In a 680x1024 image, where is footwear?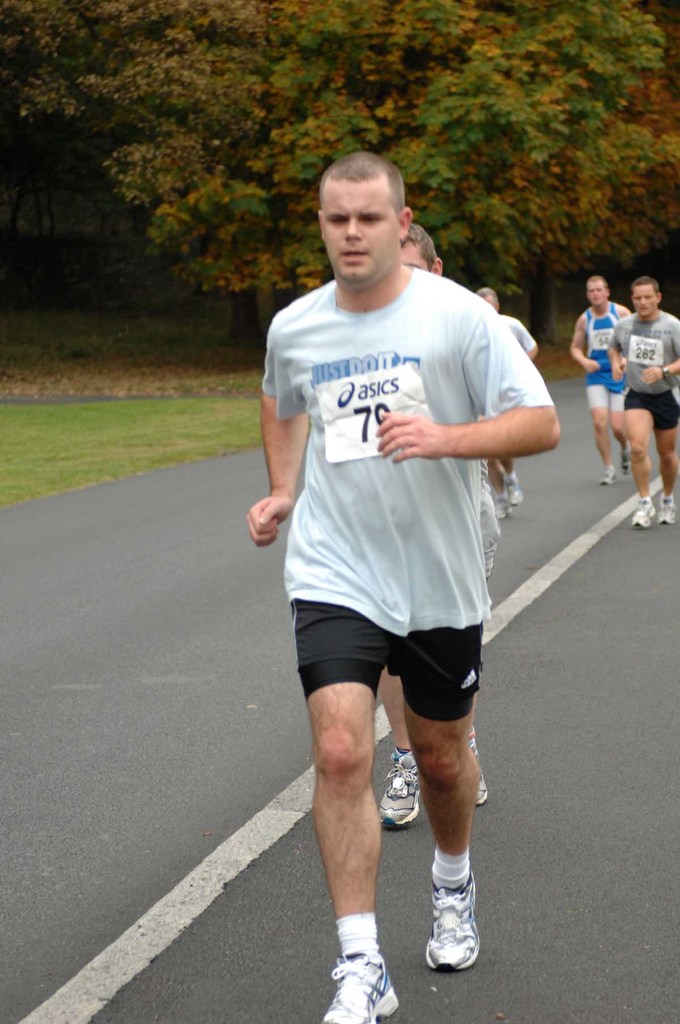
(x1=467, y1=724, x2=483, y2=810).
